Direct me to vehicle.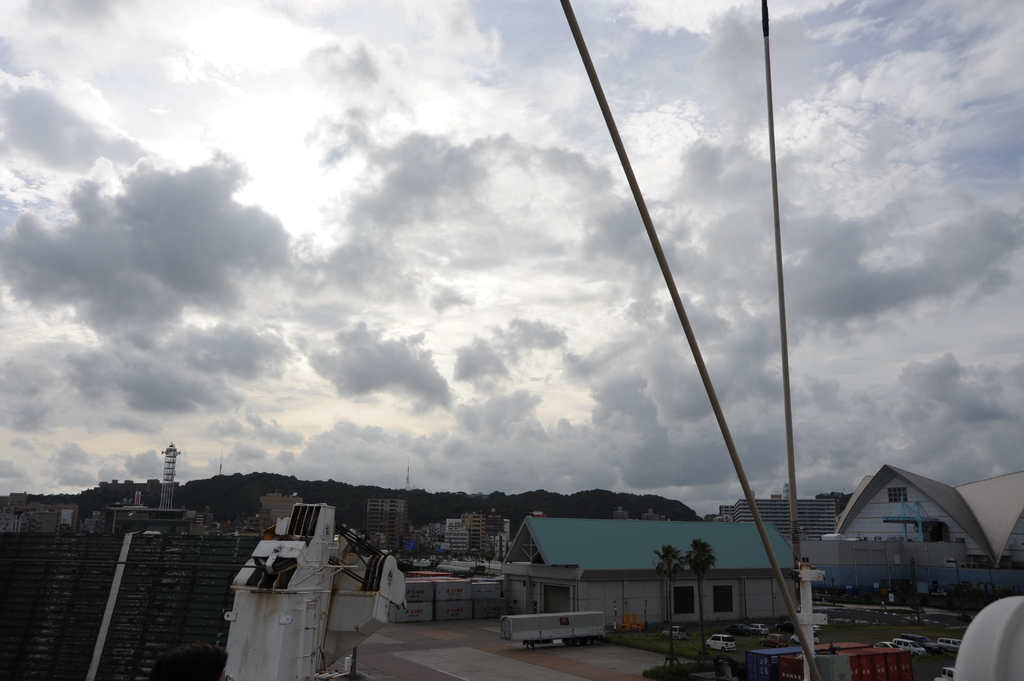
Direction: l=660, t=625, r=688, b=639.
